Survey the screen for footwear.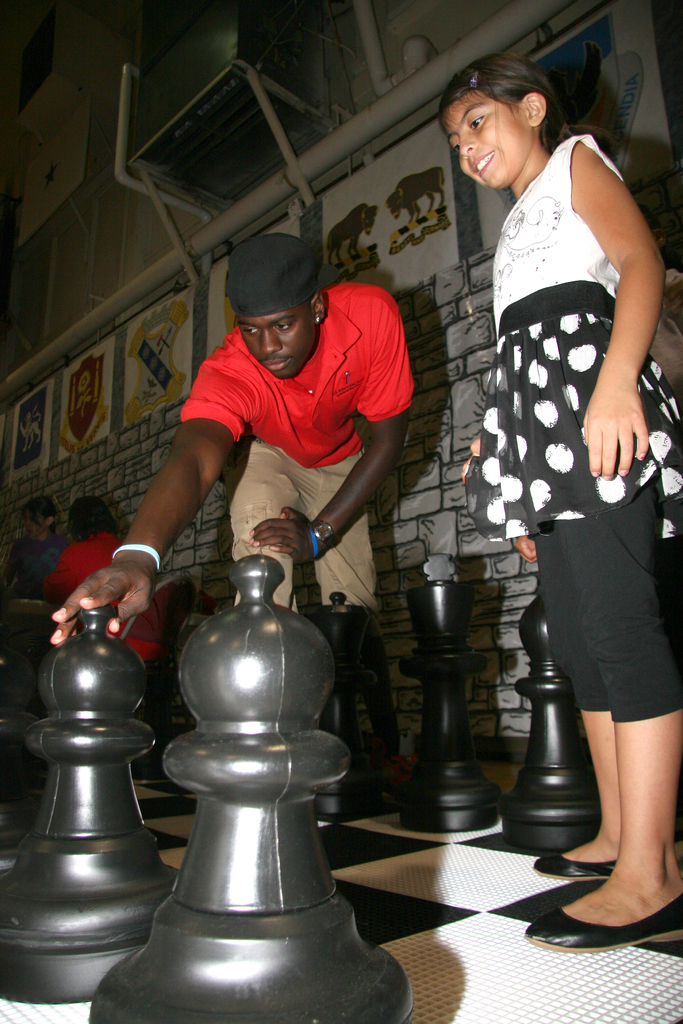
Survey found: rect(559, 870, 679, 957).
